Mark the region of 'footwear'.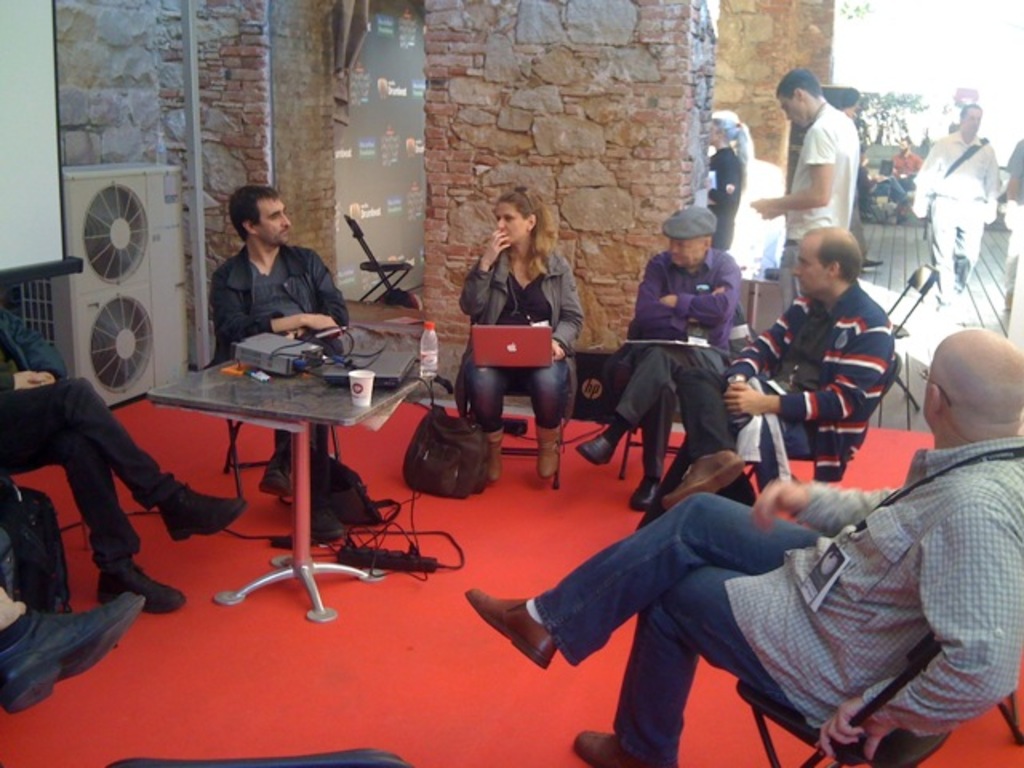
Region: 661, 451, 746, 515.
